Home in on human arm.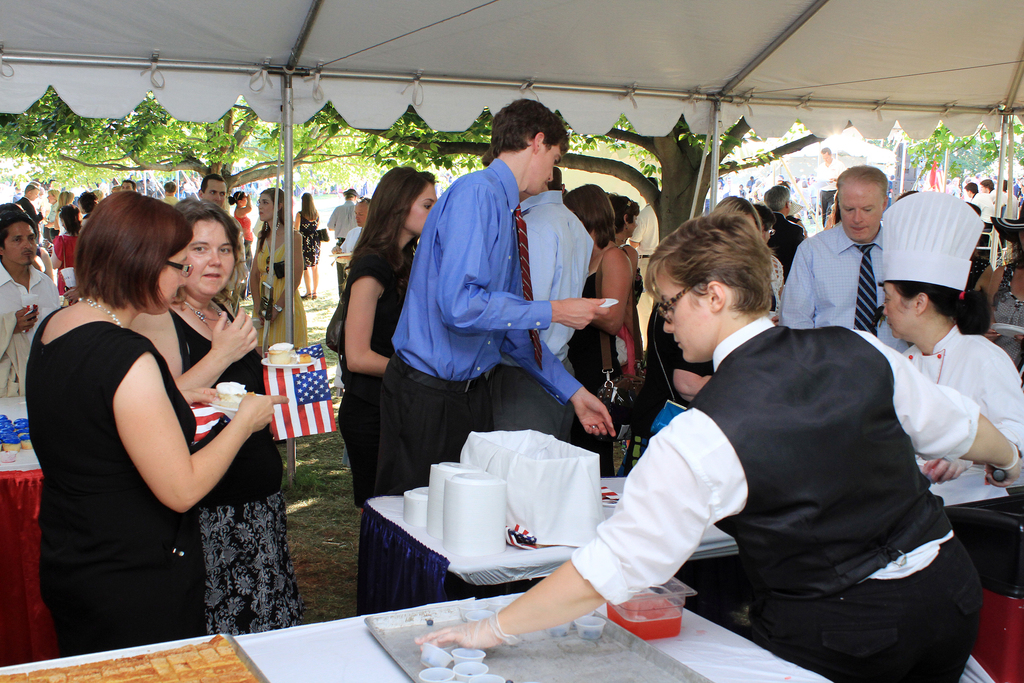
Homed in at Rect(776, 241, 821, 332).
